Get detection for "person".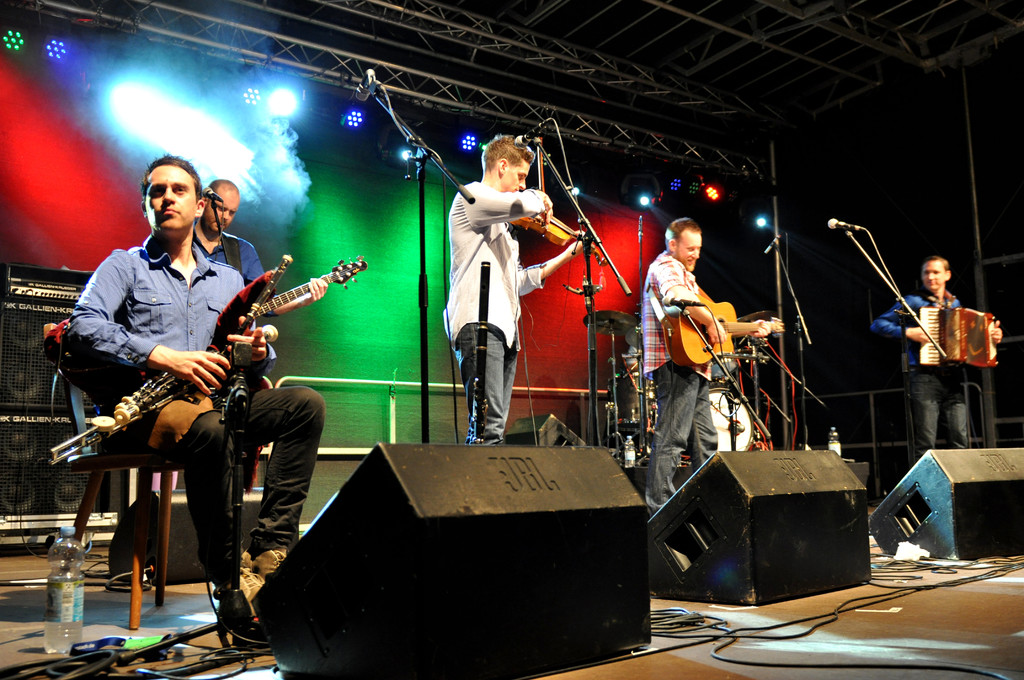
Detection: crop(189, 176, 269, 299).
